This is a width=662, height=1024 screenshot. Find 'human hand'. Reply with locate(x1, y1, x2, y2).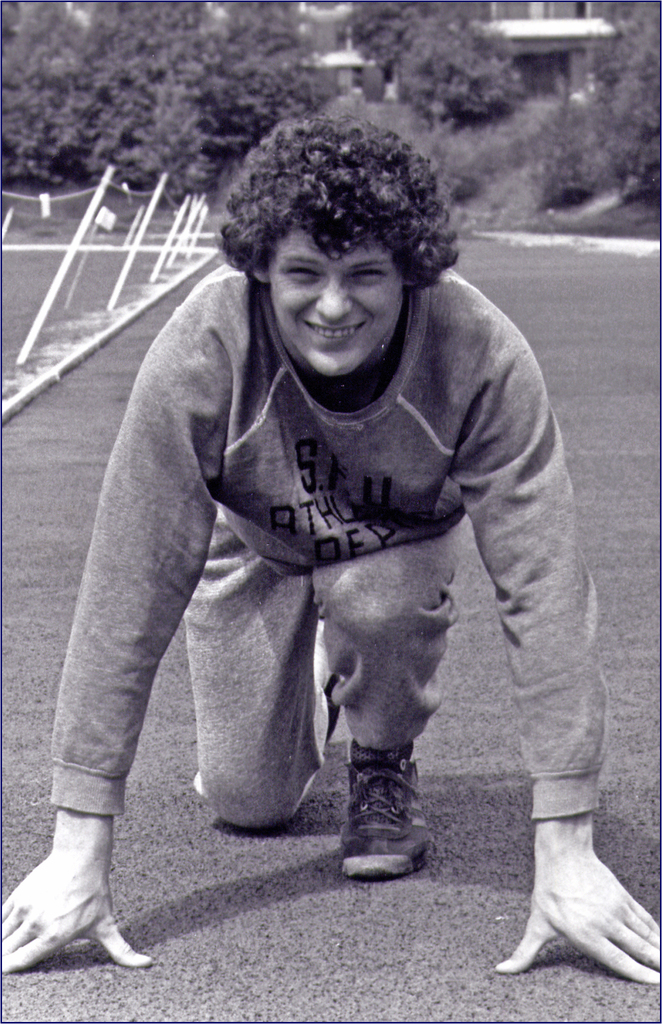
locate(517, 800, 656, 990).
